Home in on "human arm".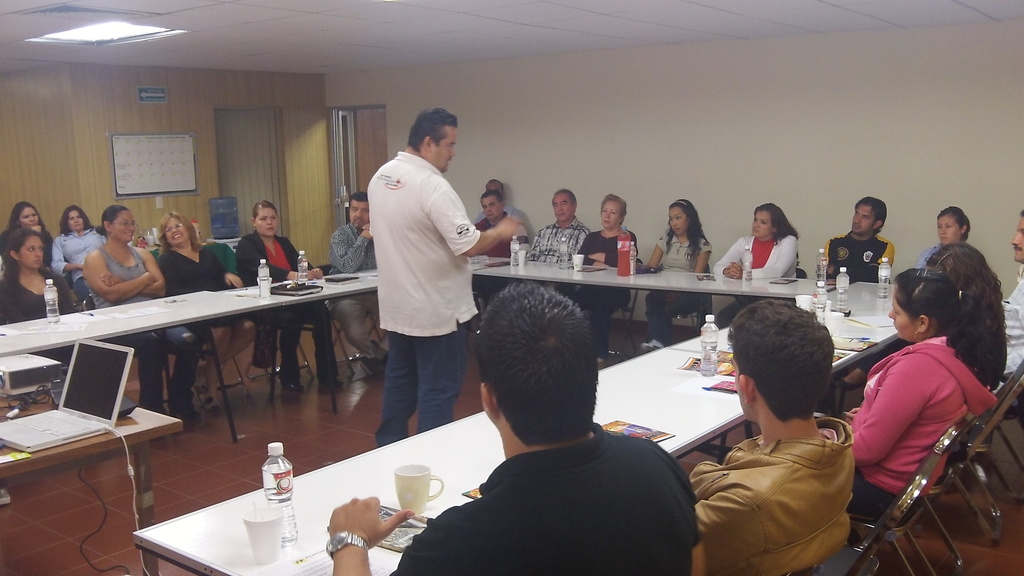
Homed in at 586/229/646/271.
